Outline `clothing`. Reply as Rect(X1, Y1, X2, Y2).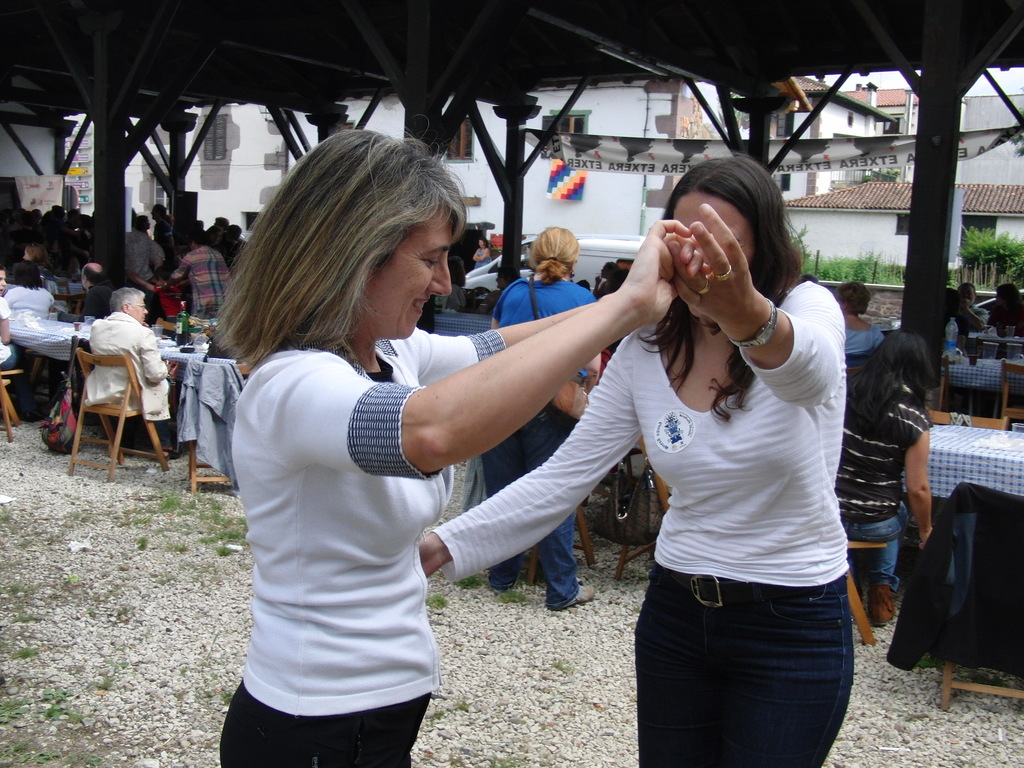
Rect(588, 273, 627, 306).
